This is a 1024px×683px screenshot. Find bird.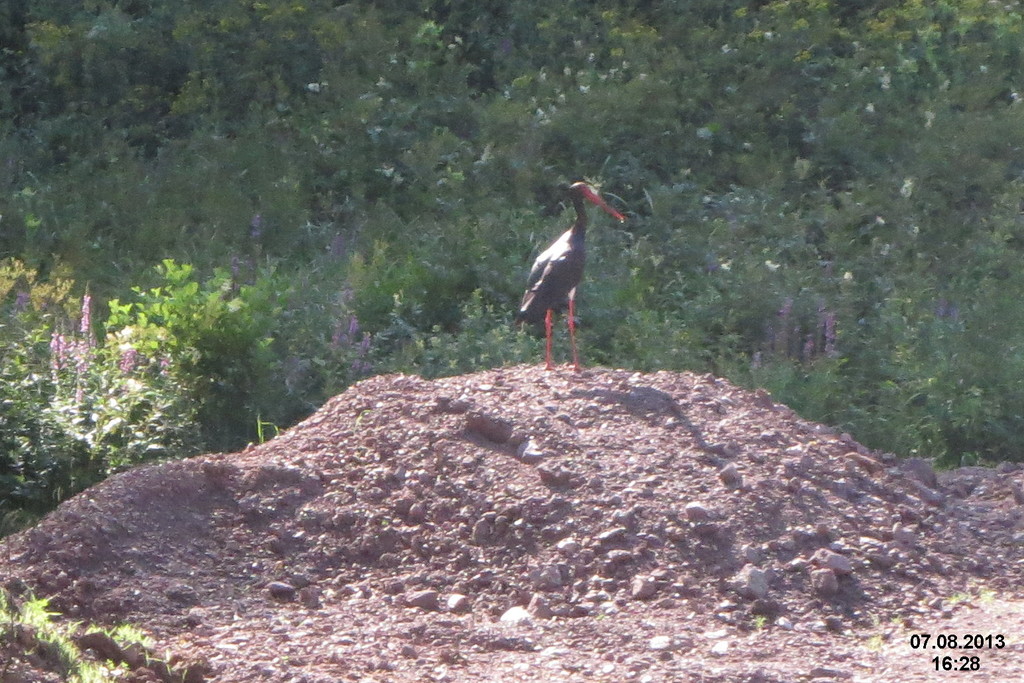
Bounding box: box(516, 183, 631, 357).
